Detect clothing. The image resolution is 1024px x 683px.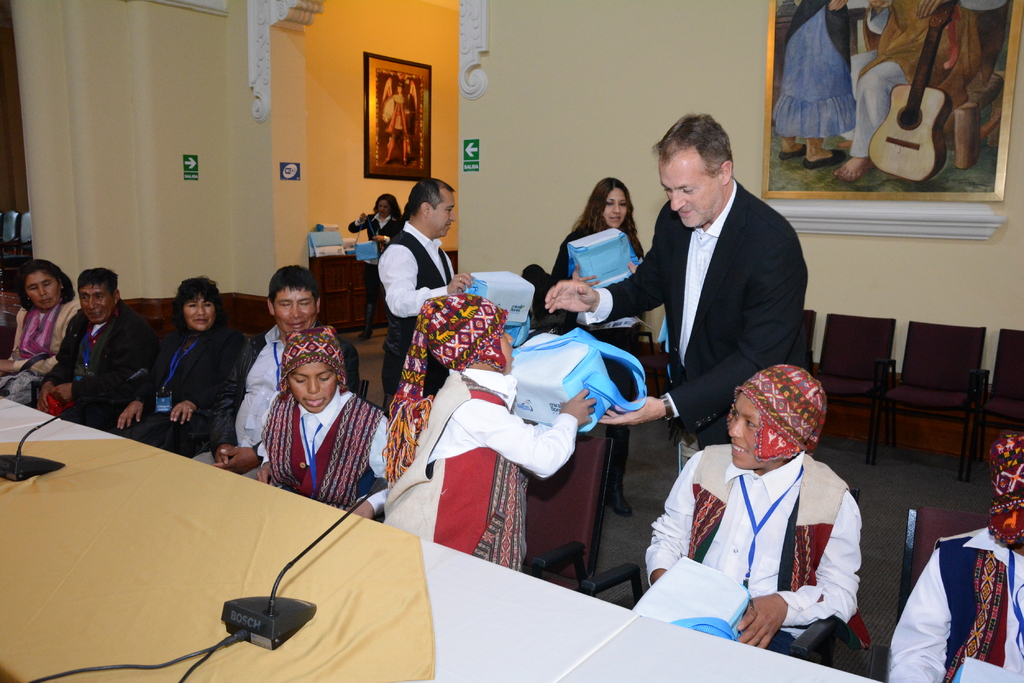
772/5/869/130.
